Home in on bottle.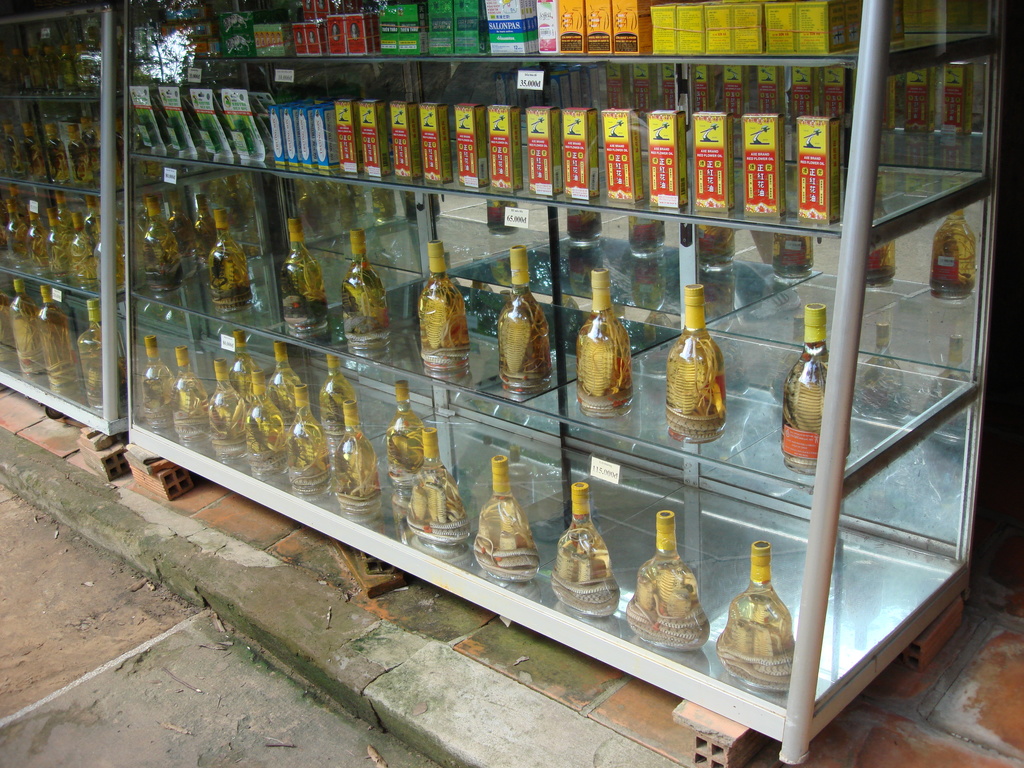
Homed in at (left=323, top=359, right=360, bottom=456).
